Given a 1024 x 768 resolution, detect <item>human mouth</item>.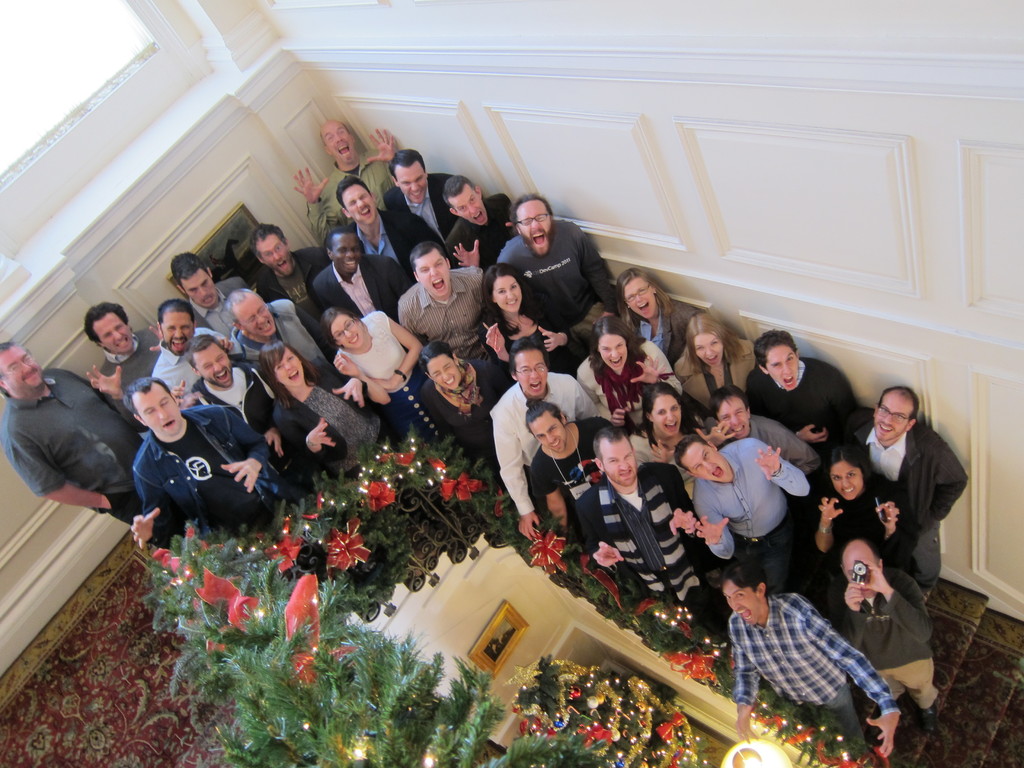
region(339, 141, 351, 156).
